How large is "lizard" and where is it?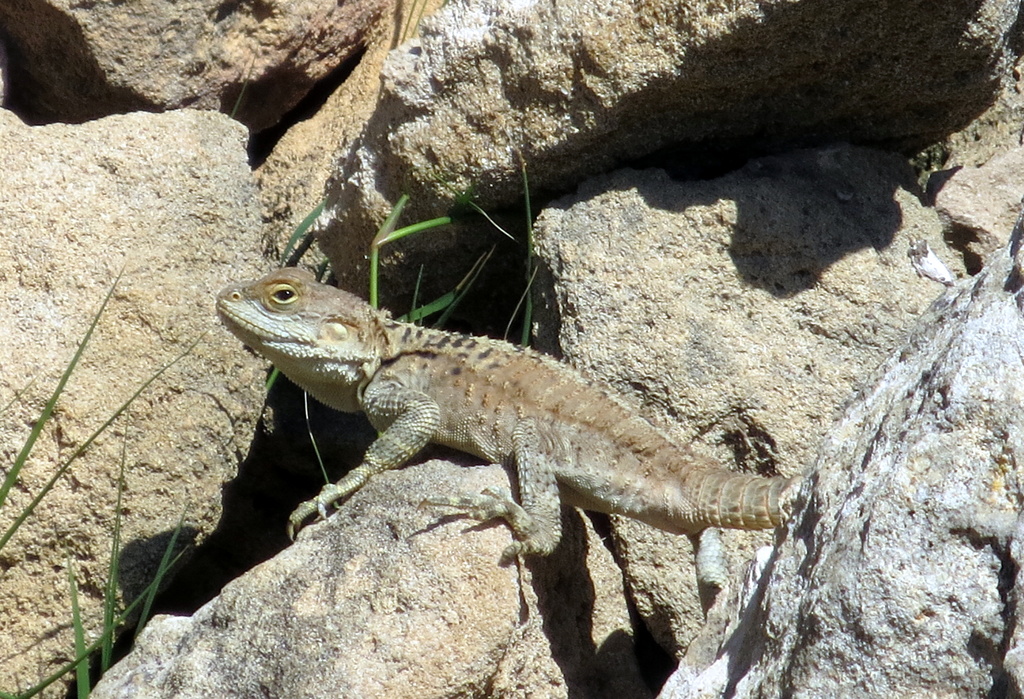
Bounding box: bbox(217, 254, 812, 645).
